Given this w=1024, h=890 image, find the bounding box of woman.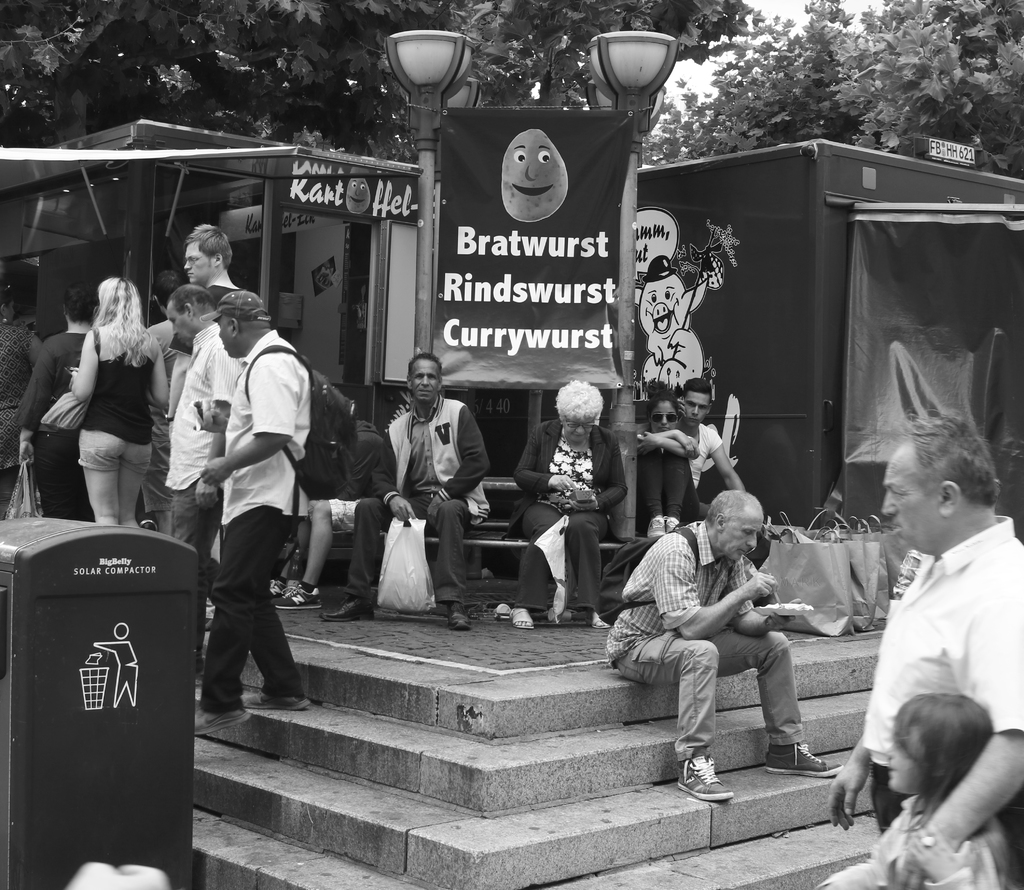
pyautogui.locateOnScreen(0, 272, 43, 521).
